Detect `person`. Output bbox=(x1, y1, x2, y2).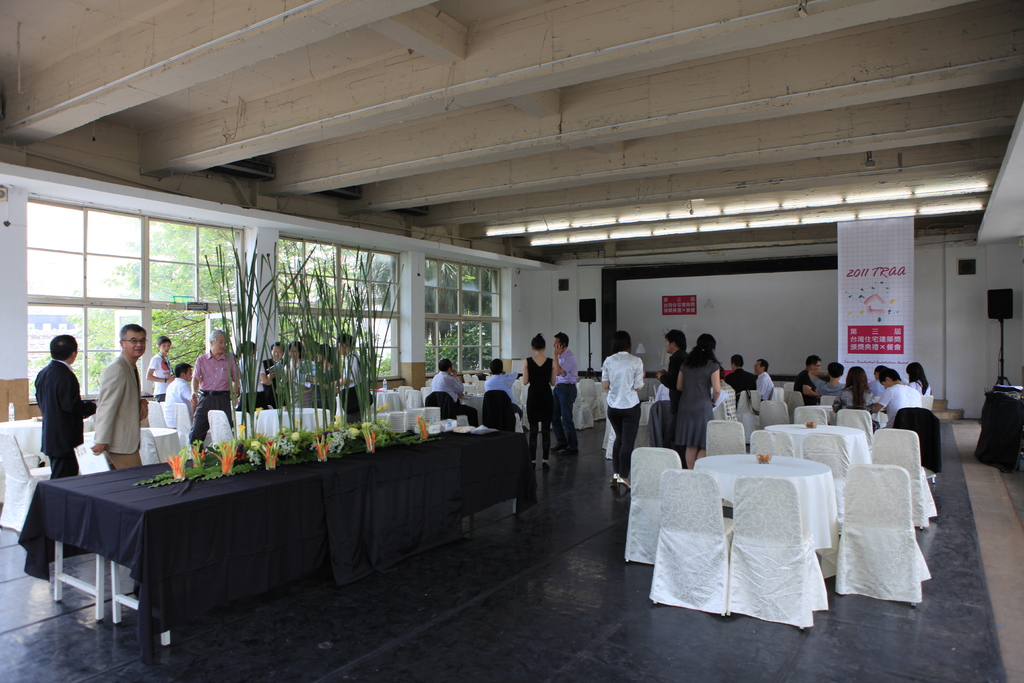
bbox=(671, 331, 723, 469).
